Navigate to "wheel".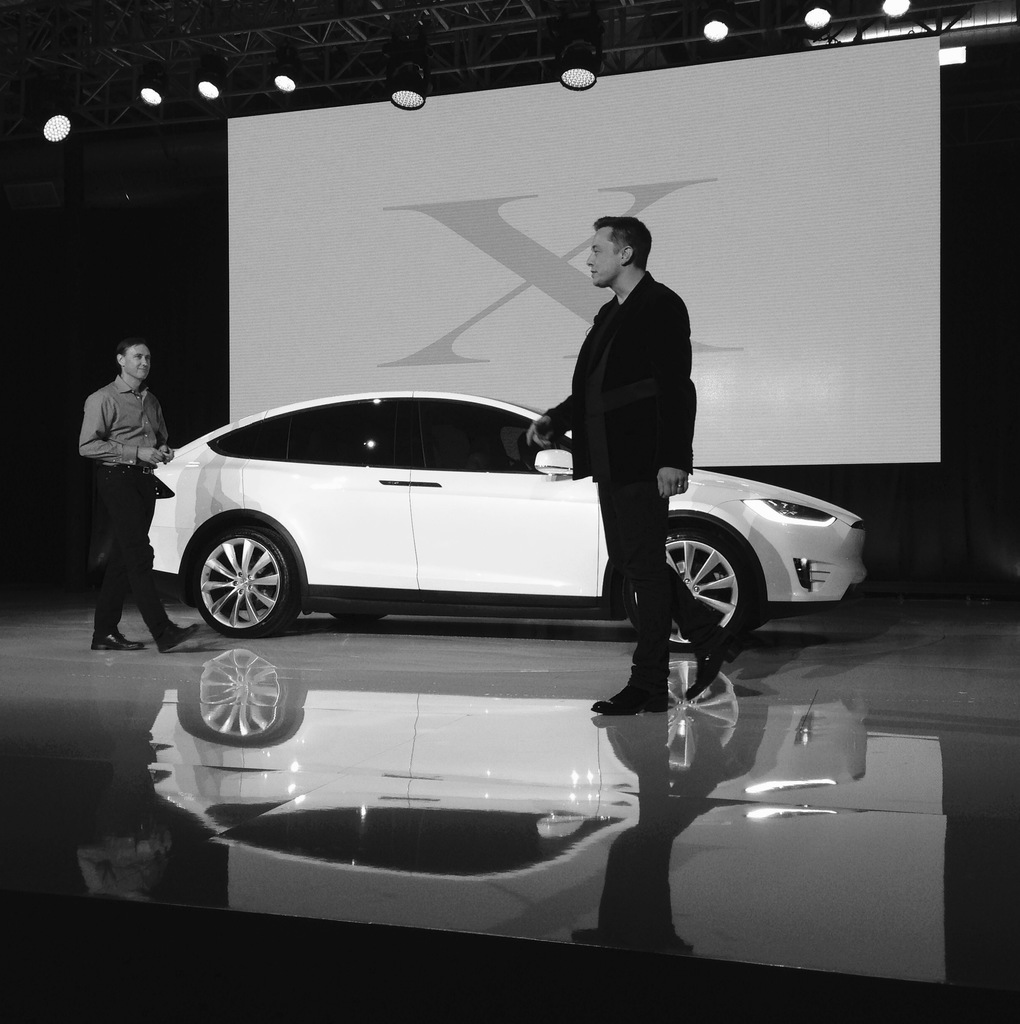
Navigation target: (327,604,387,627).
